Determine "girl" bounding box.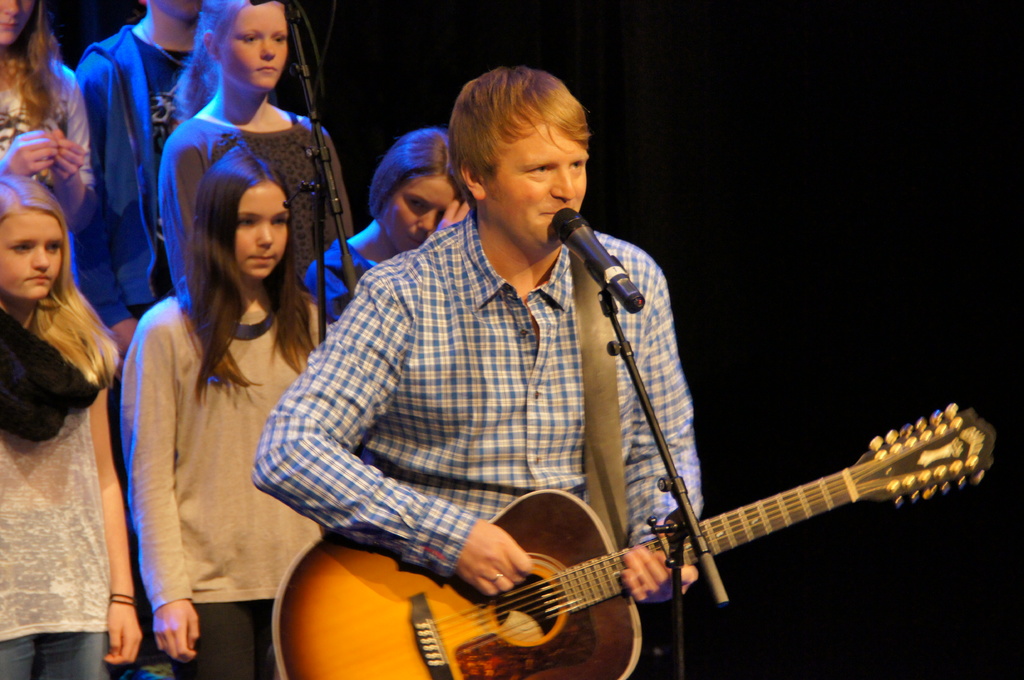
Determined: (0,0,95,281).
